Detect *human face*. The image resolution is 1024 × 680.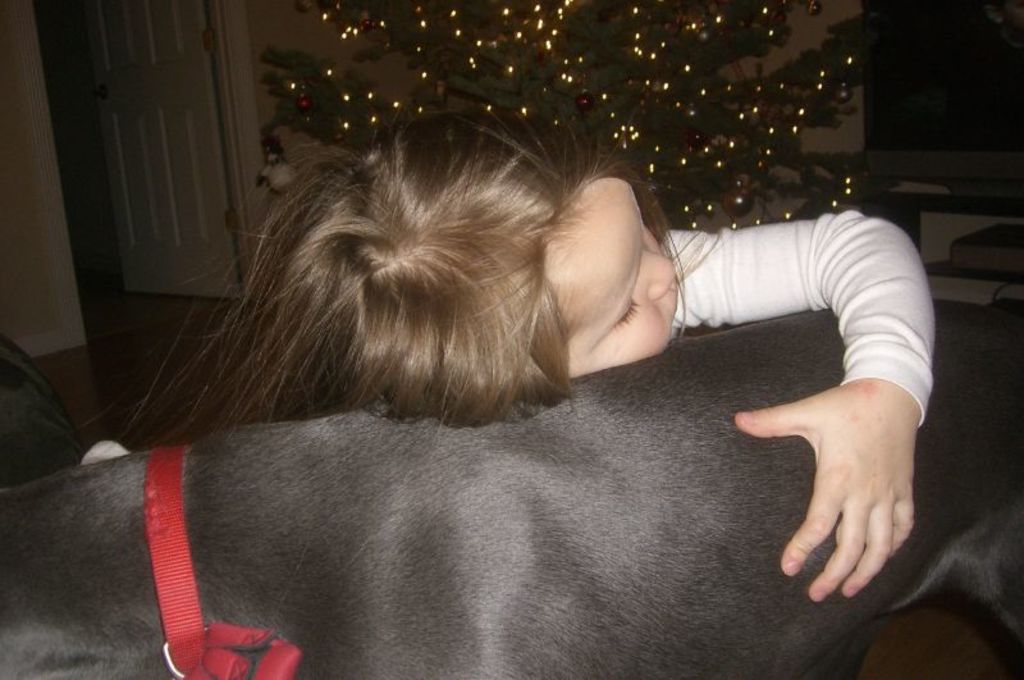
x1=543 y1=150 x2=677 y2=394.
